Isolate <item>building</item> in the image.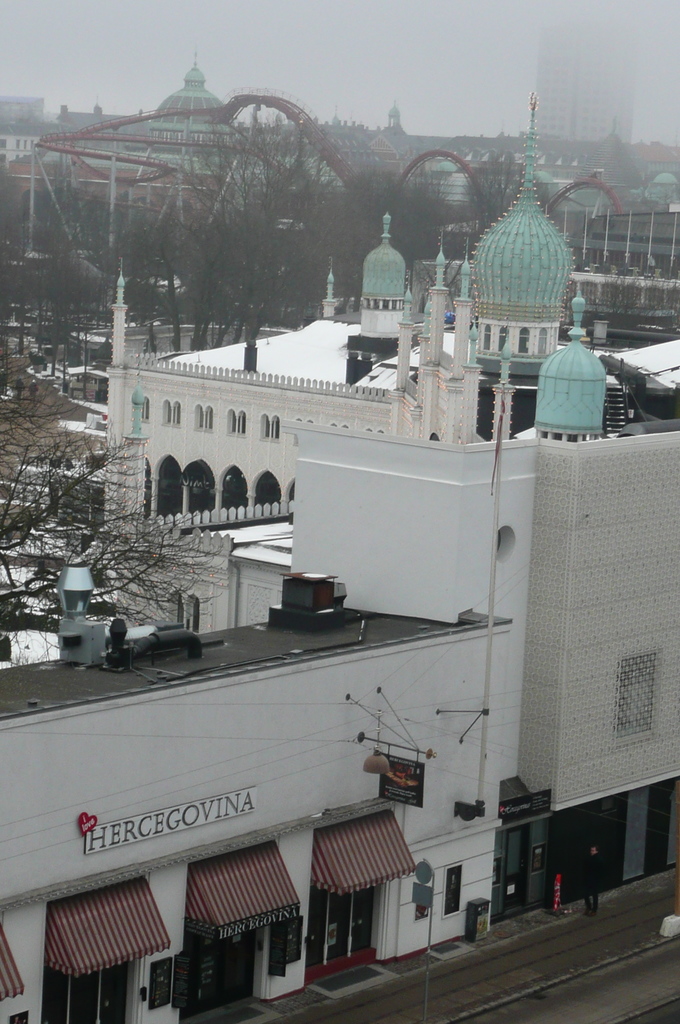
Isolated region: <region>1, 435, 542, 1023</region>.
